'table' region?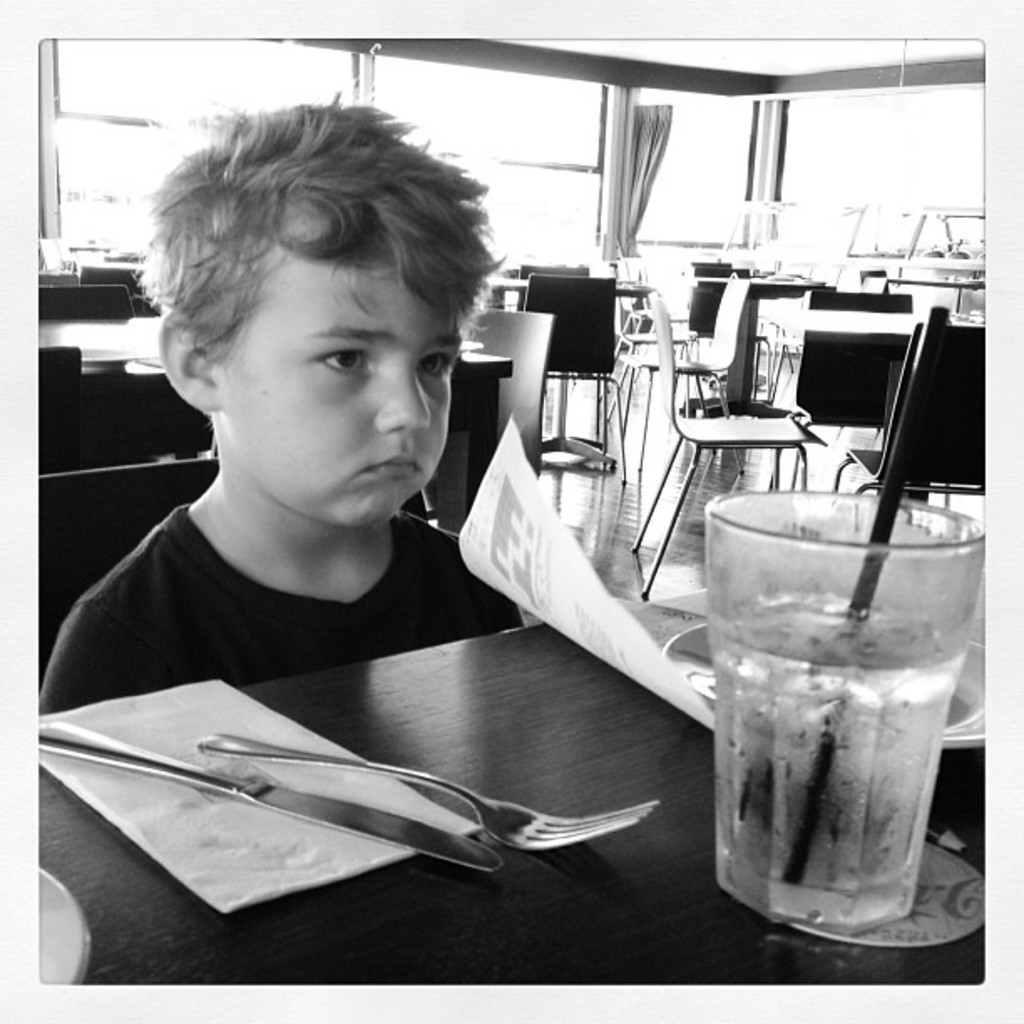
l=27, t=619, r=979, b=986
